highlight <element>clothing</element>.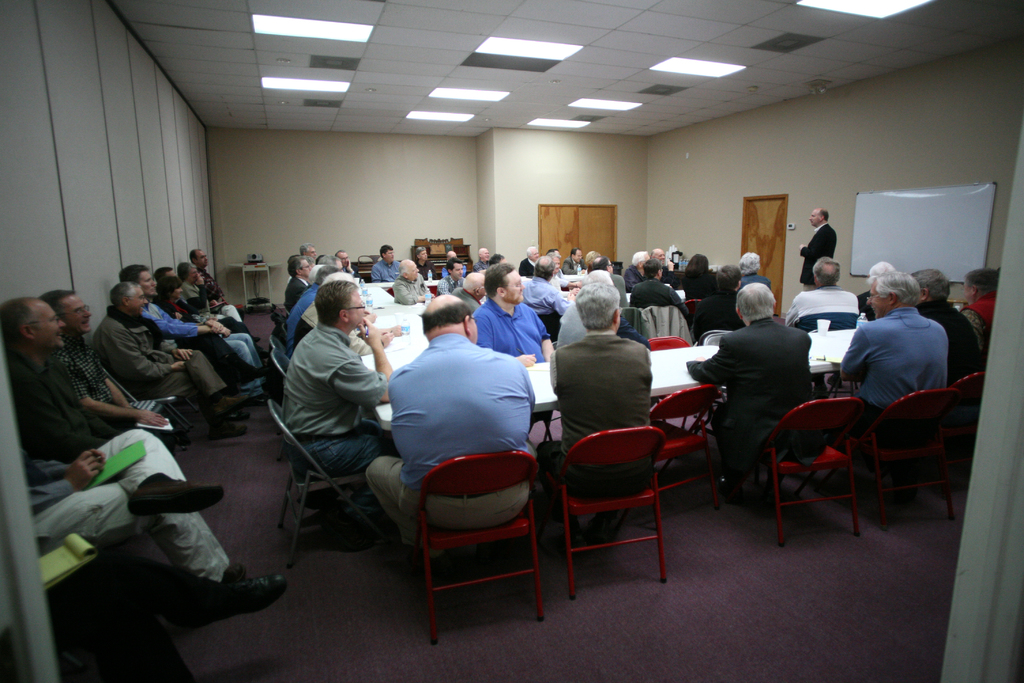
Highlighted region: [x1=691, y1=319, x2=811, y2=488].
